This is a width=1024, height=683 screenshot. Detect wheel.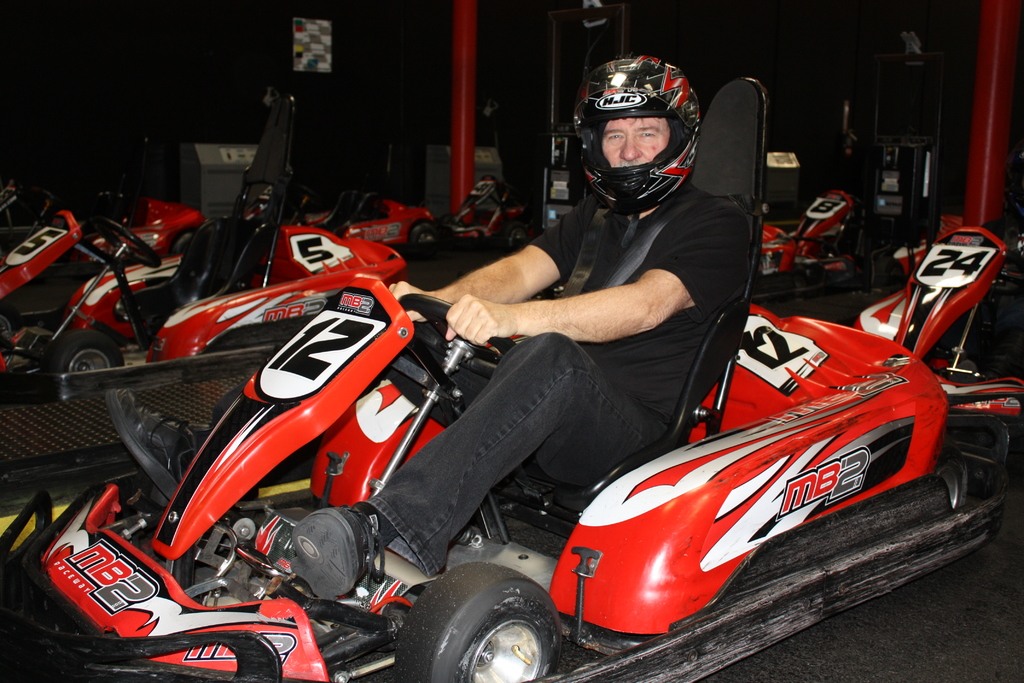
409:222:438:241.
